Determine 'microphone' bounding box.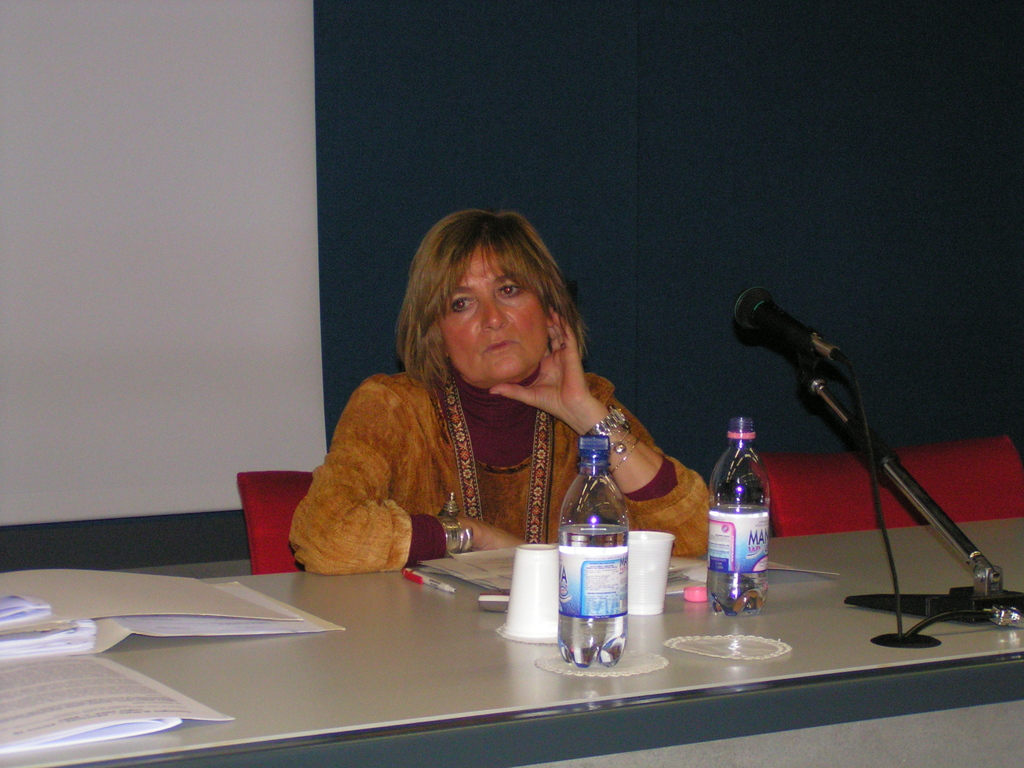
Determined: rect(732, 284, 837, 360).
